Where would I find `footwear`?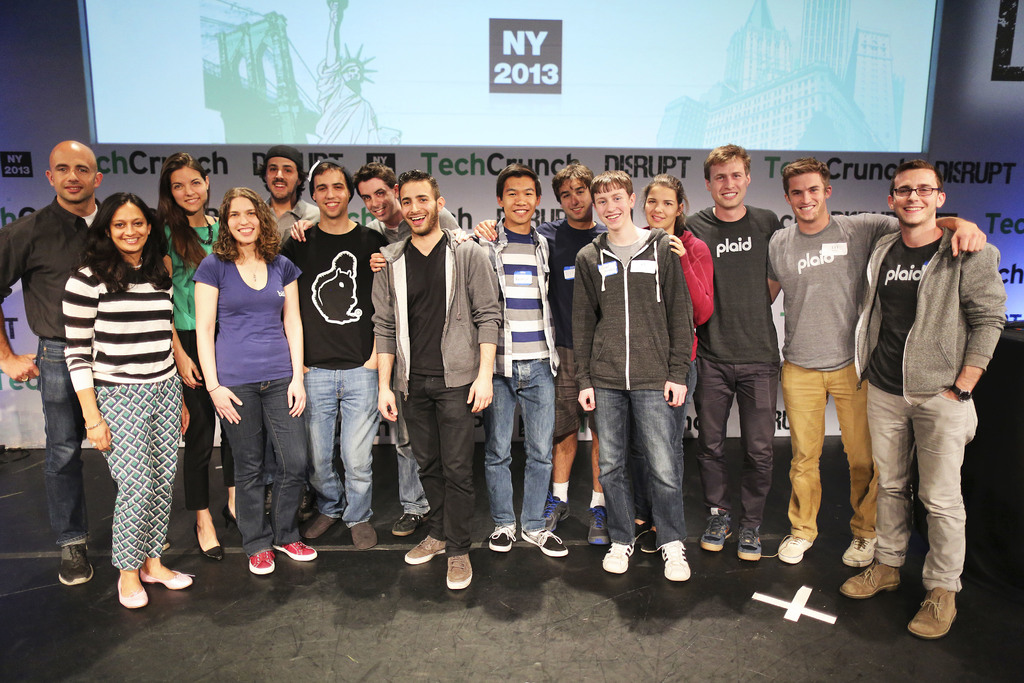
At 192:527:227:562.
